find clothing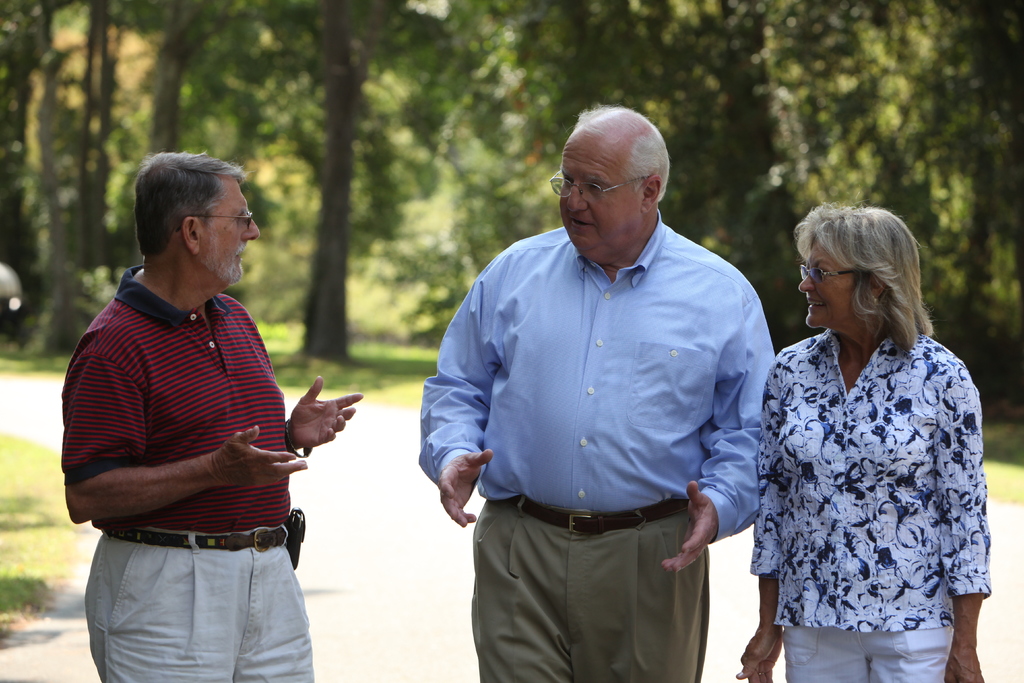
detection(762, 335, 996, 682)
